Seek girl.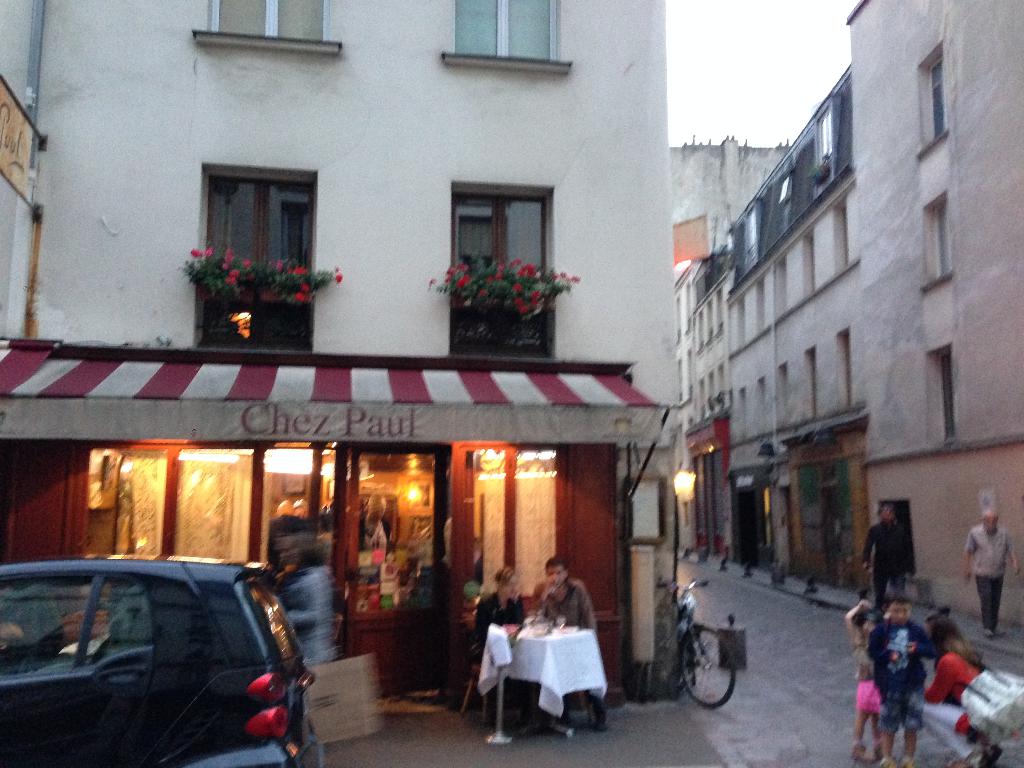
box=[849, 602, 884, 764].
